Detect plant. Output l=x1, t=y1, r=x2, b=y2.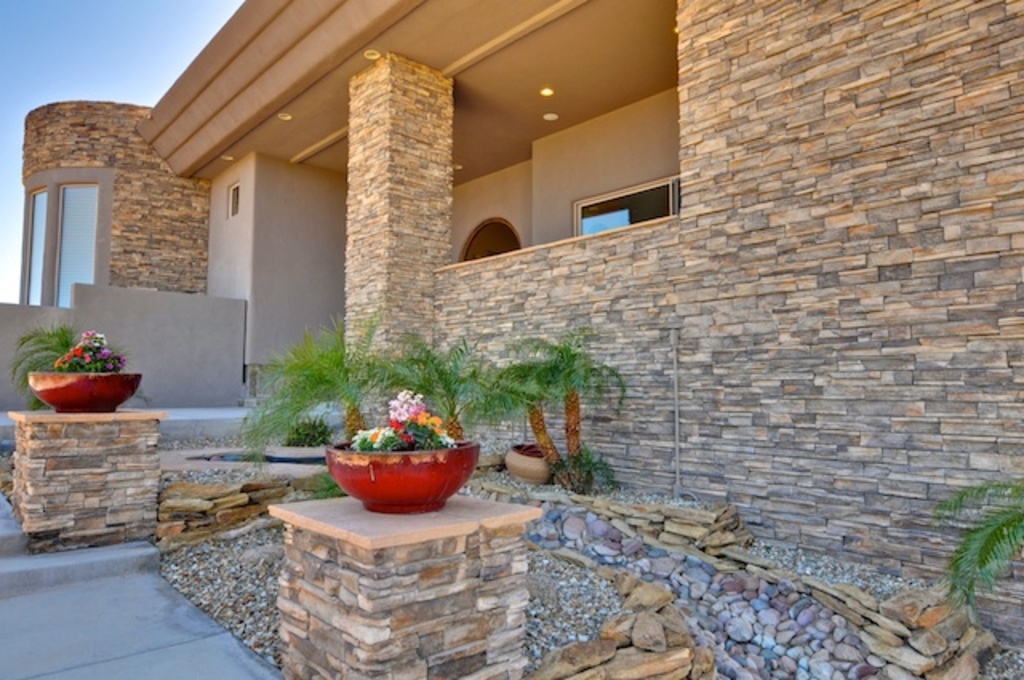
l=310, t=477, r=341, b=499.
